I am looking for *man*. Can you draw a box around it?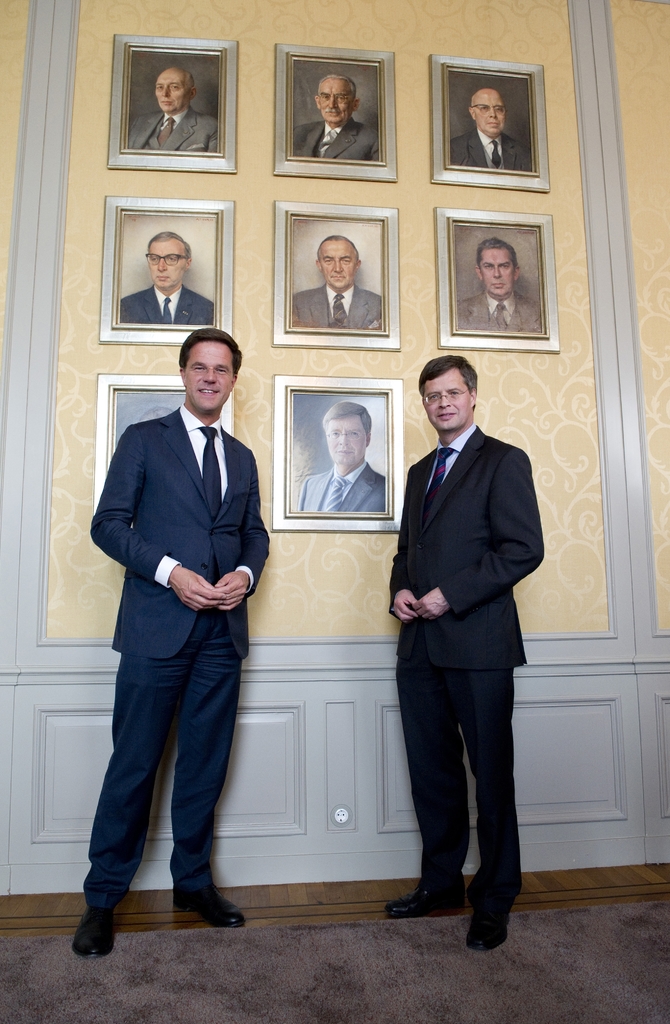
Sure, the bounding box is [left=115, top=227, right=213, bottom=333].
